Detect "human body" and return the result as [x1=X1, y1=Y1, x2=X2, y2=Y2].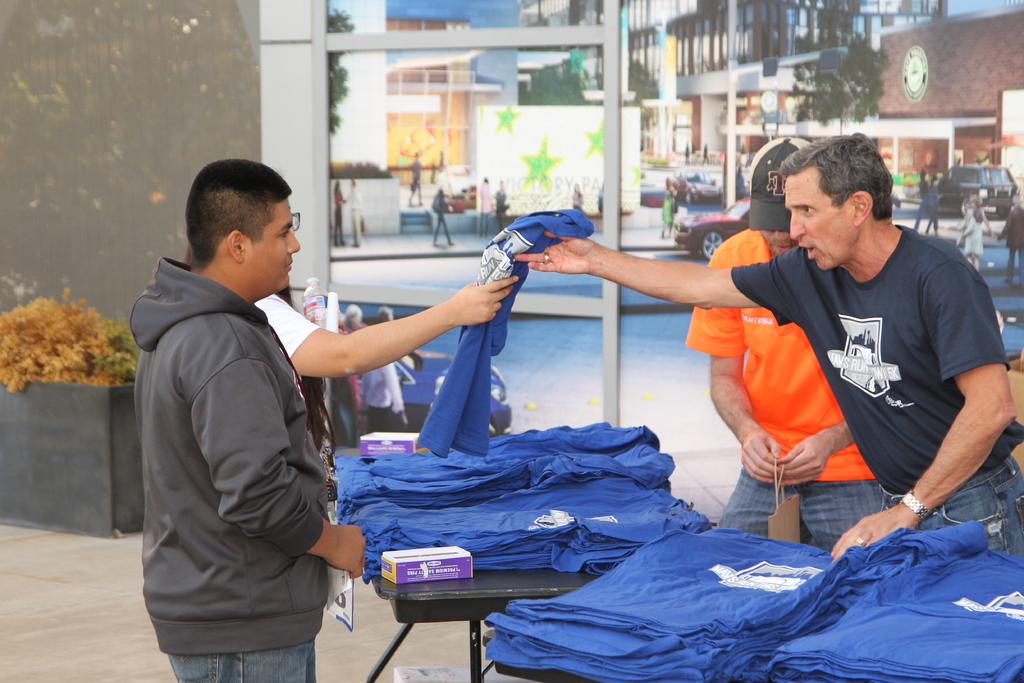
[x1=131, y1=160, x2=399, y2=680].
